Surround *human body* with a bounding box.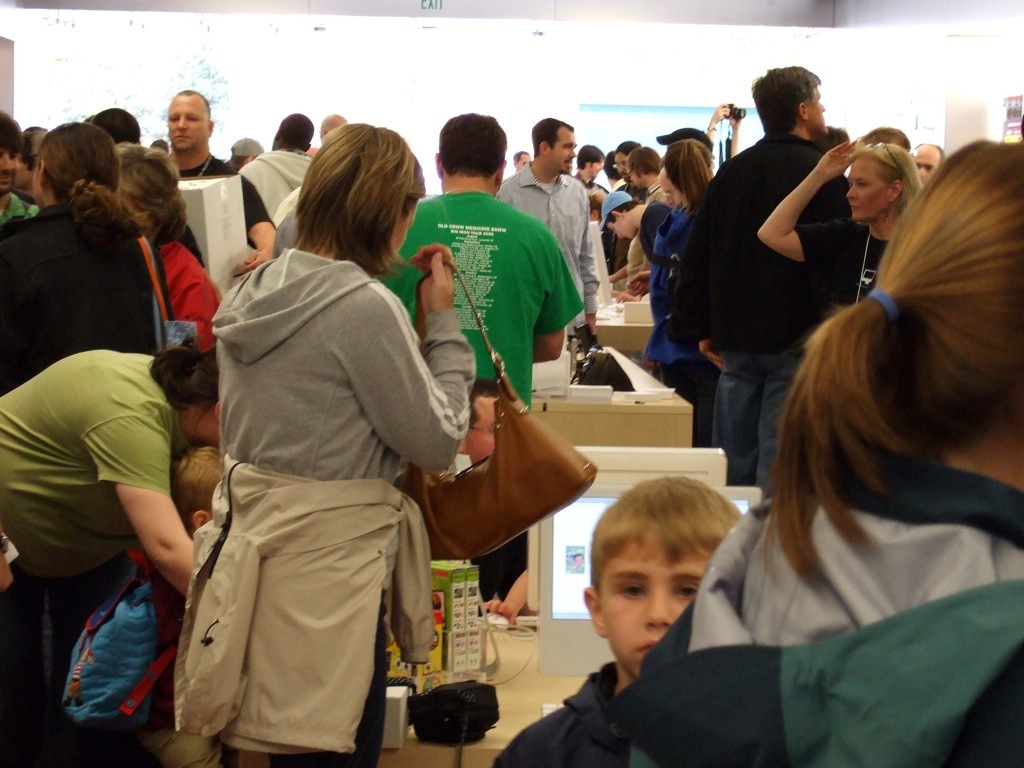
150 231 228 357.
